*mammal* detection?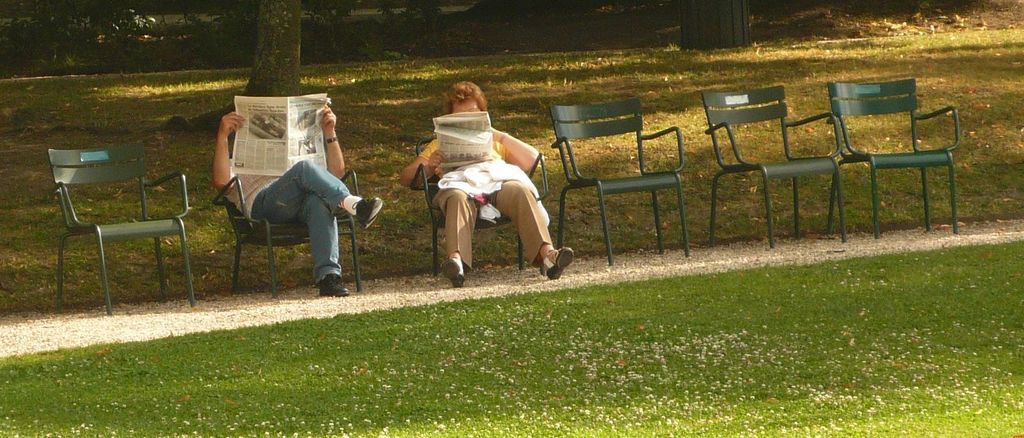
{"x1": 207, "y1": 93, "x2": 386, "y2": 298}
